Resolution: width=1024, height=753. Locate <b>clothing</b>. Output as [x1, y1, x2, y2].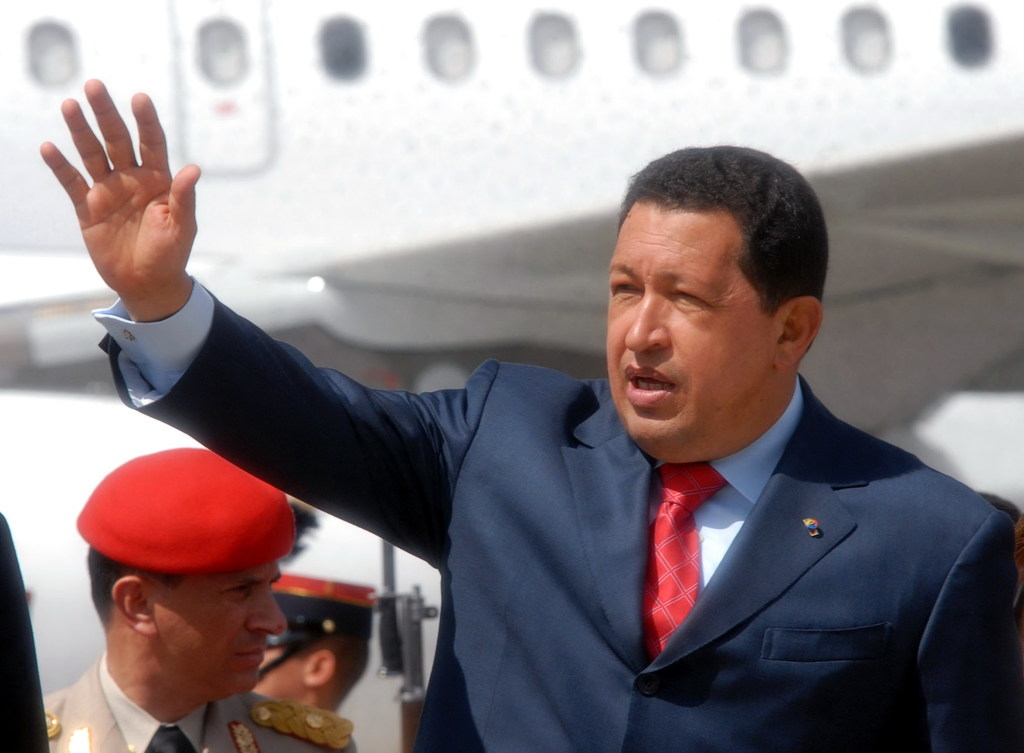
[36, 657, 357, 752].
